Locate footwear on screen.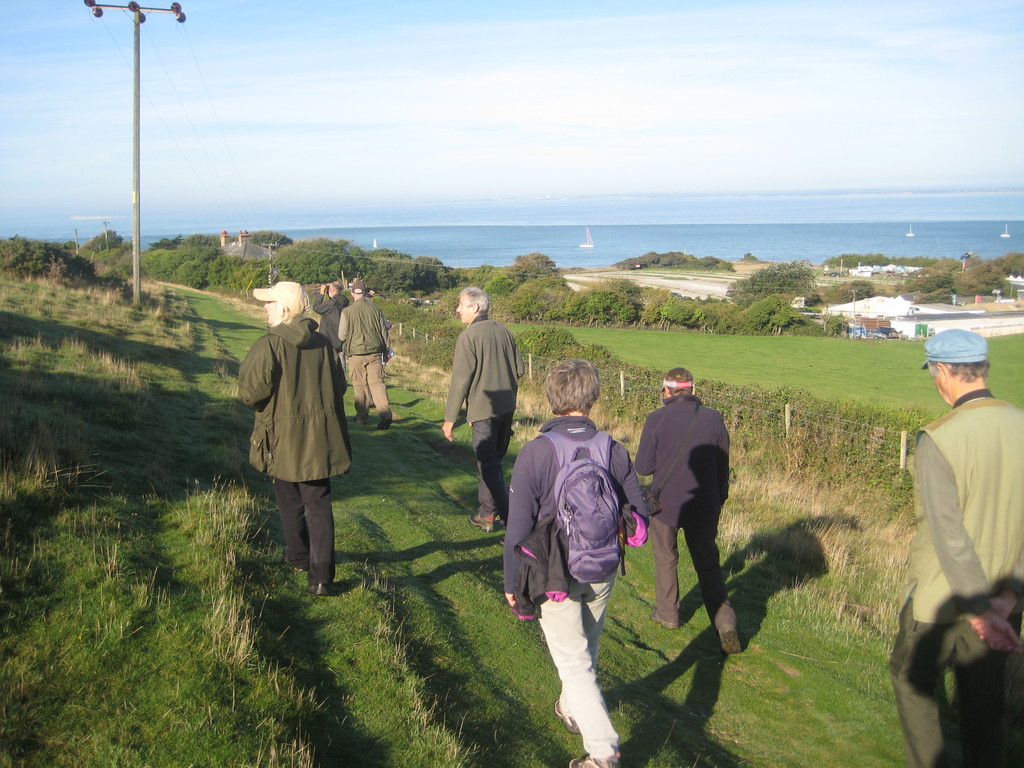
On screen at region(551, 701, 583, 738).
